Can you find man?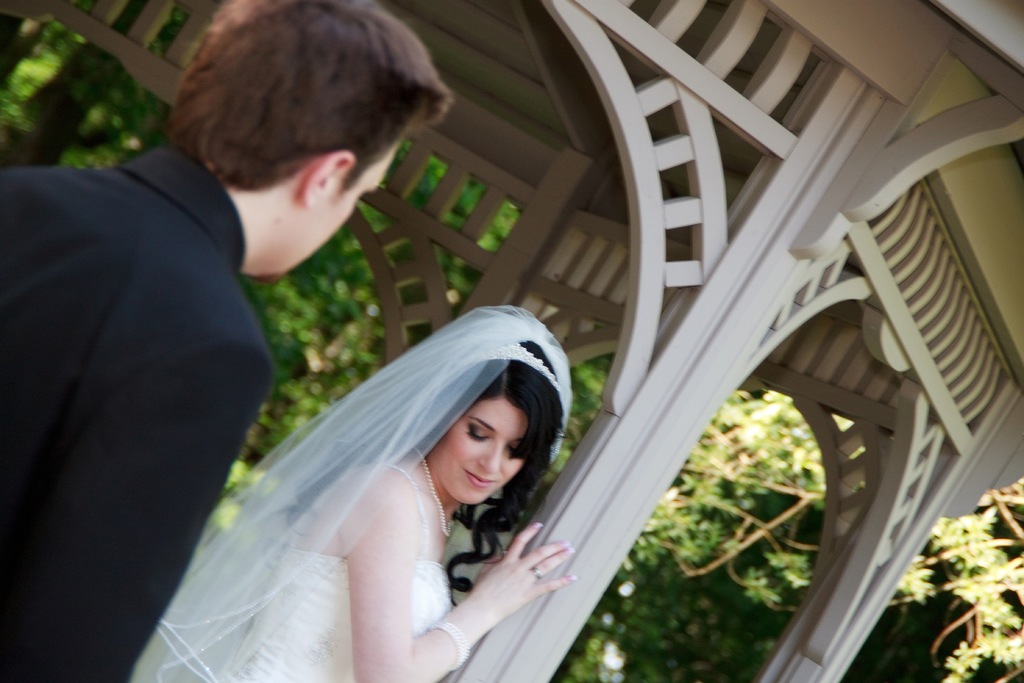
Yes, bounding box: bbox=(1, 0, 456, 682).
